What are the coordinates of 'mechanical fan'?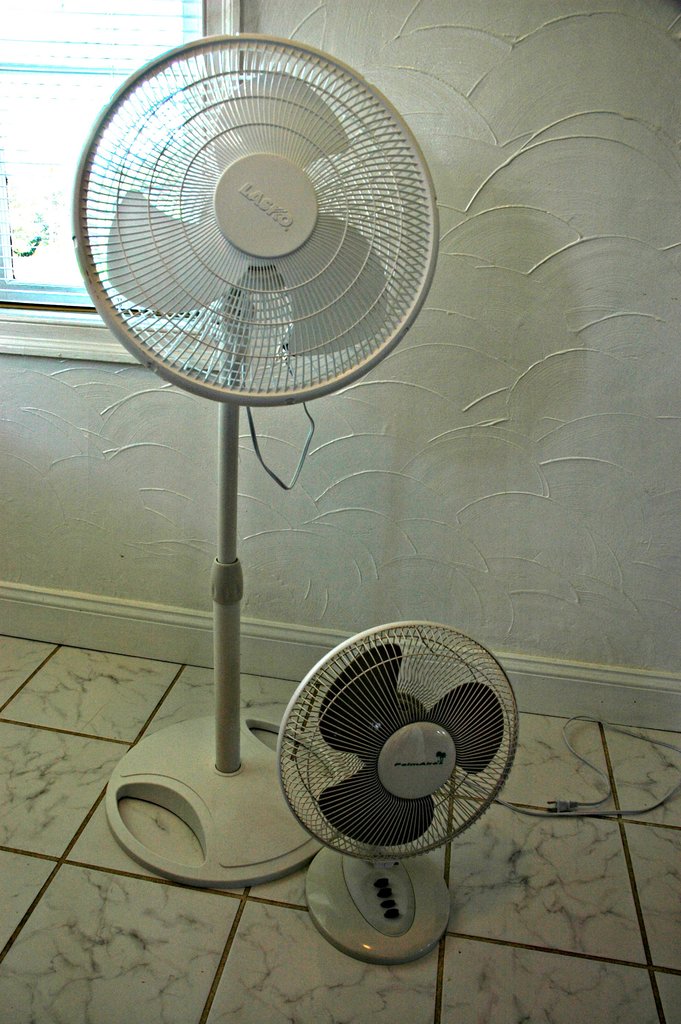
{"left": 69, "top": 29, "right": 441, "bottom": 887}.
